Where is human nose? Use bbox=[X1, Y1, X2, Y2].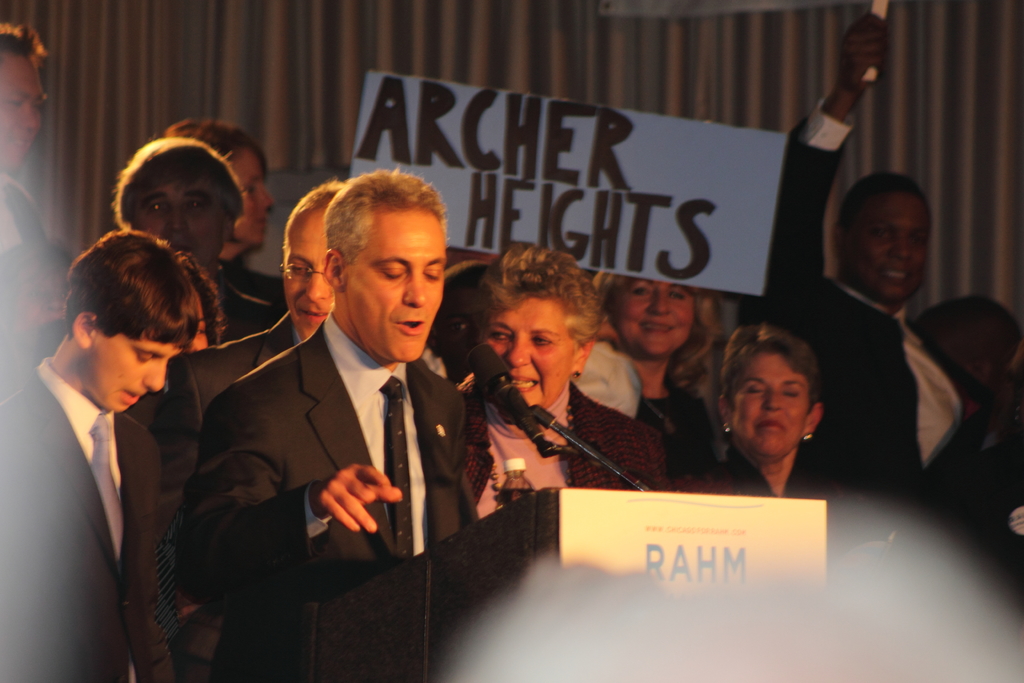
bbox=[761, 388, 780, 409].
